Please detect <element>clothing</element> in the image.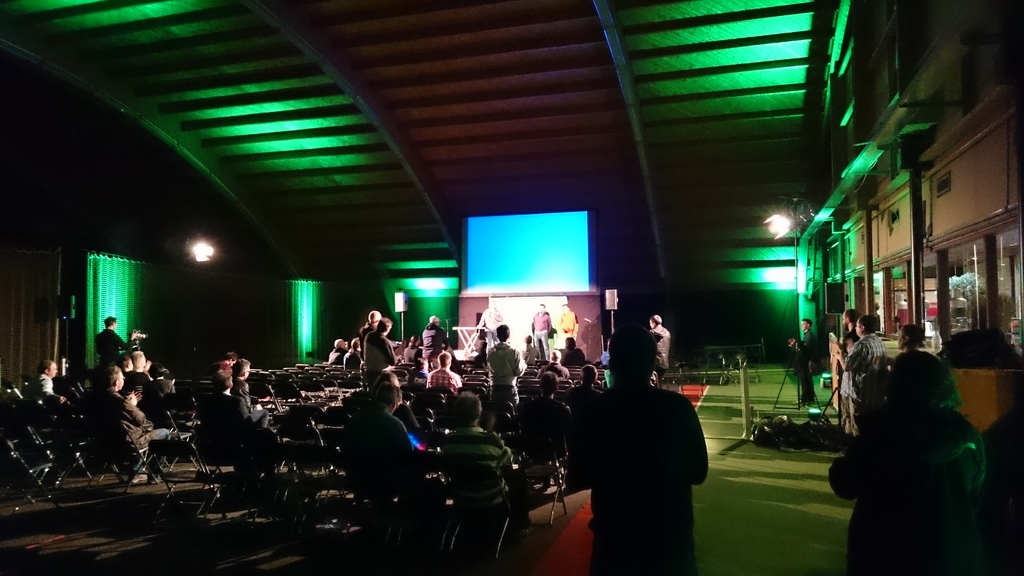
120,367,148,388.
